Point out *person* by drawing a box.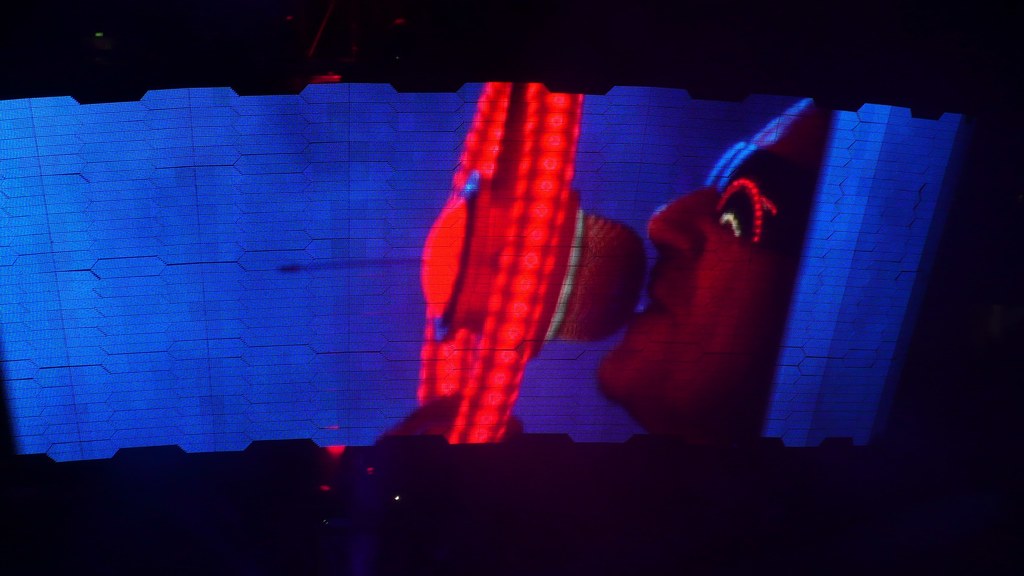
l=588, t=91, r=813, b=440.
